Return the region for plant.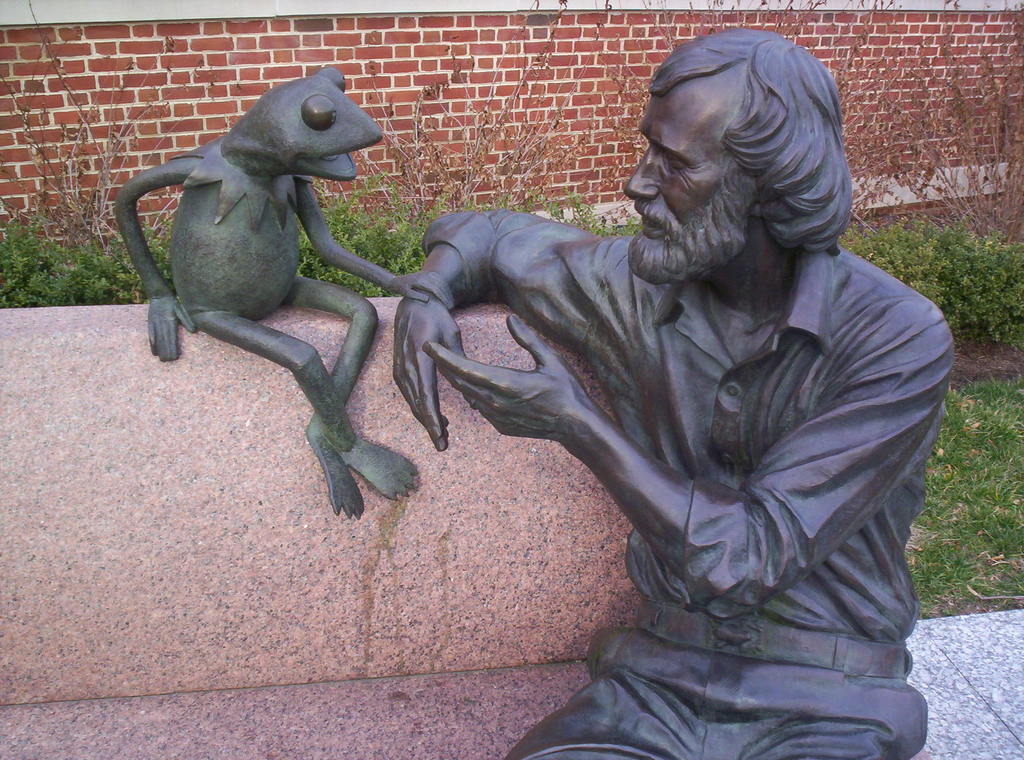
left=0, top=0, right=150, bottom=303.
